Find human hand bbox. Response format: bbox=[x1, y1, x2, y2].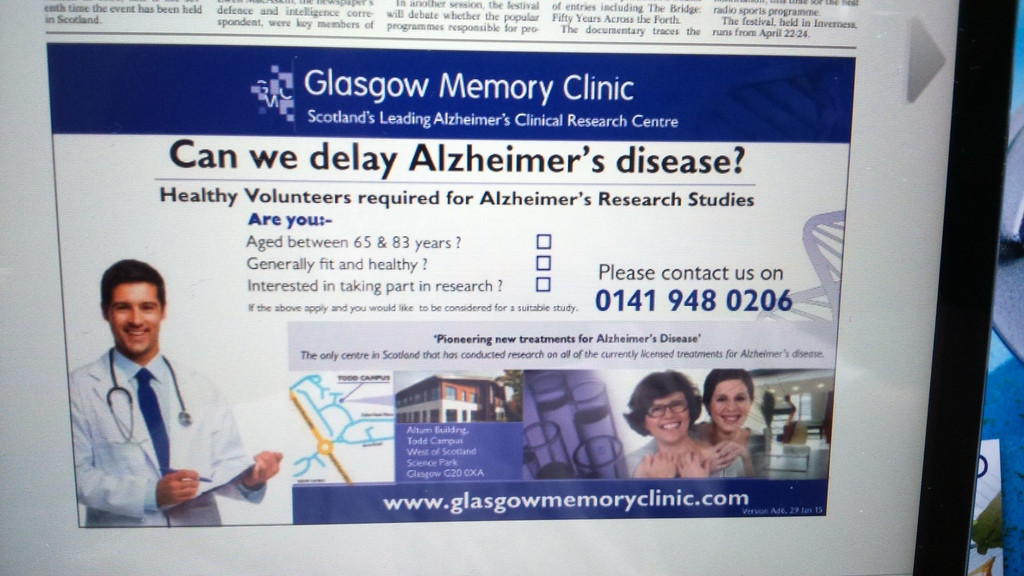
bbox=[678, 449, 714, 484].
